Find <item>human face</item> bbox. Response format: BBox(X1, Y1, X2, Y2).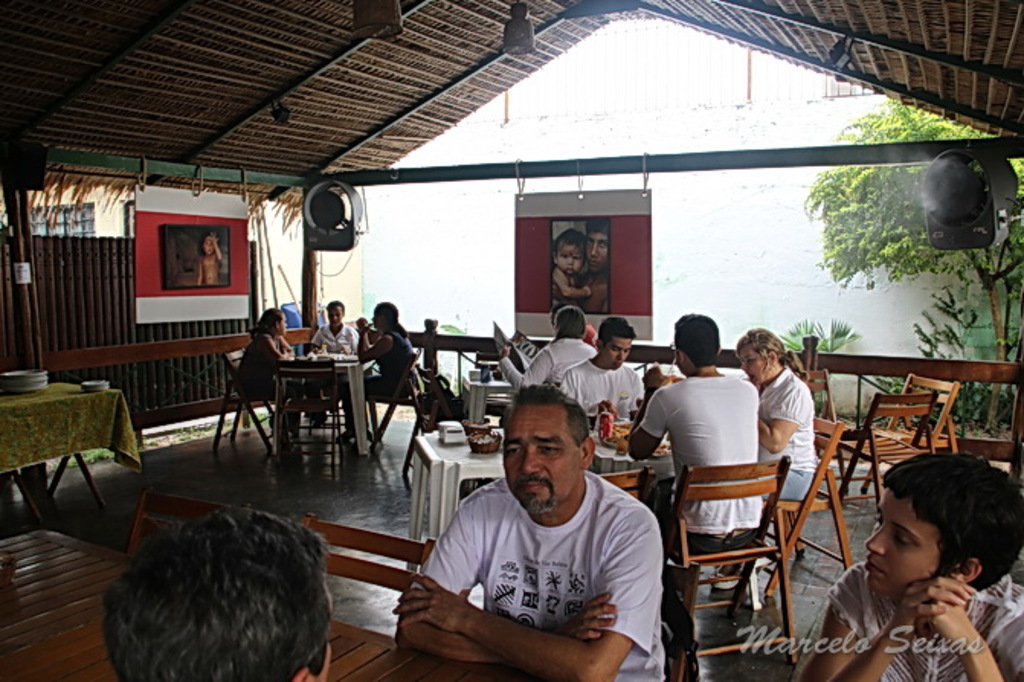
BBox(739, 340, 774, 384).
